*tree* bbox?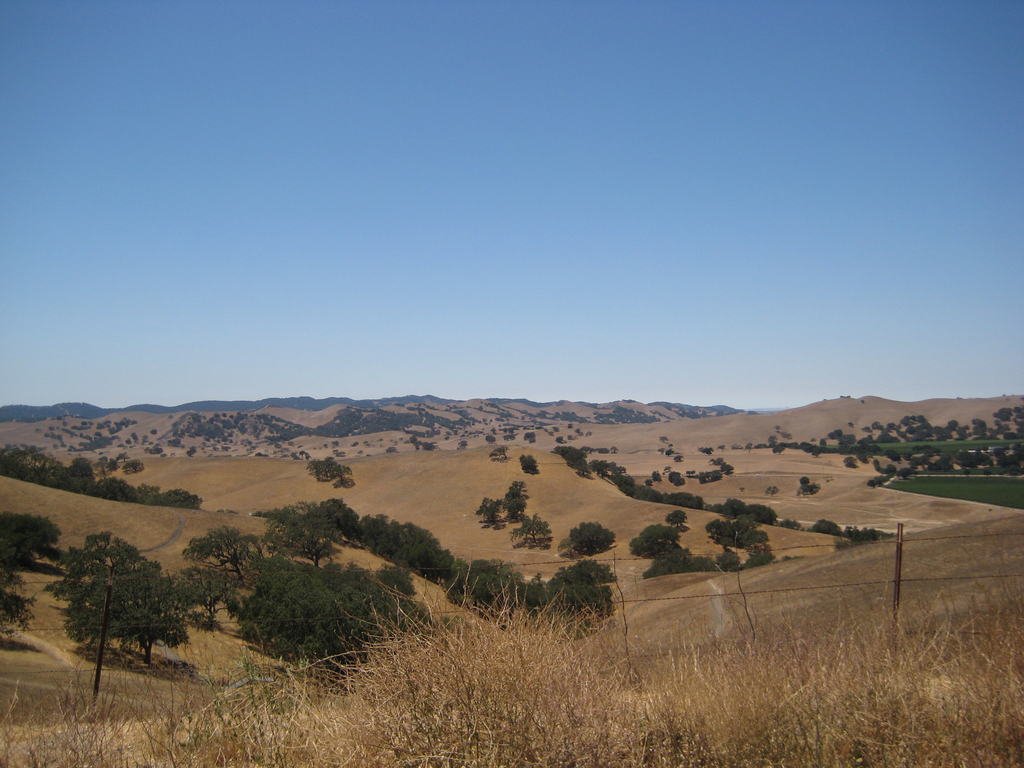
region(307, 456, 353, 488)
